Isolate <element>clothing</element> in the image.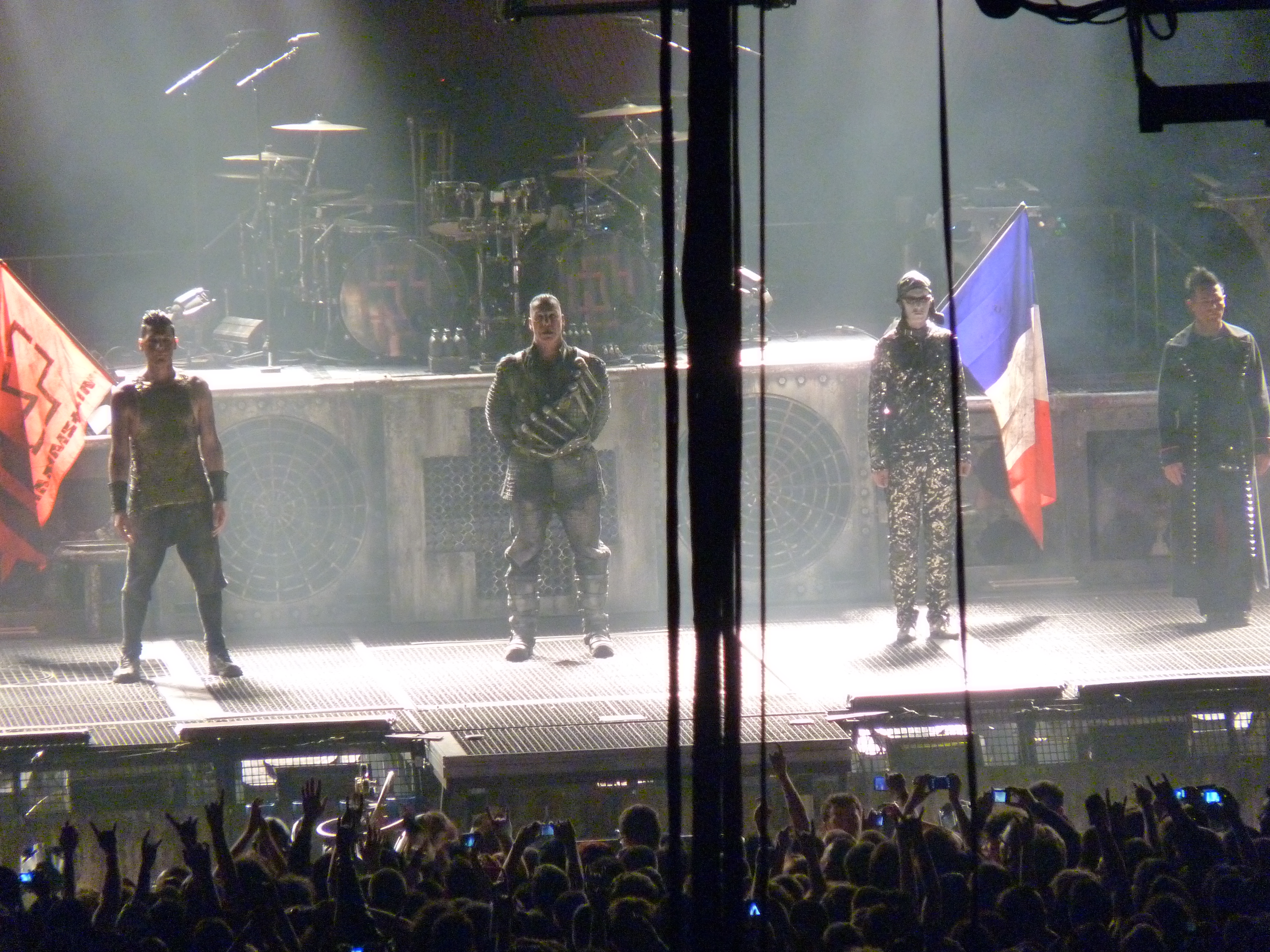
Isolated region: 277,100,309,199.
